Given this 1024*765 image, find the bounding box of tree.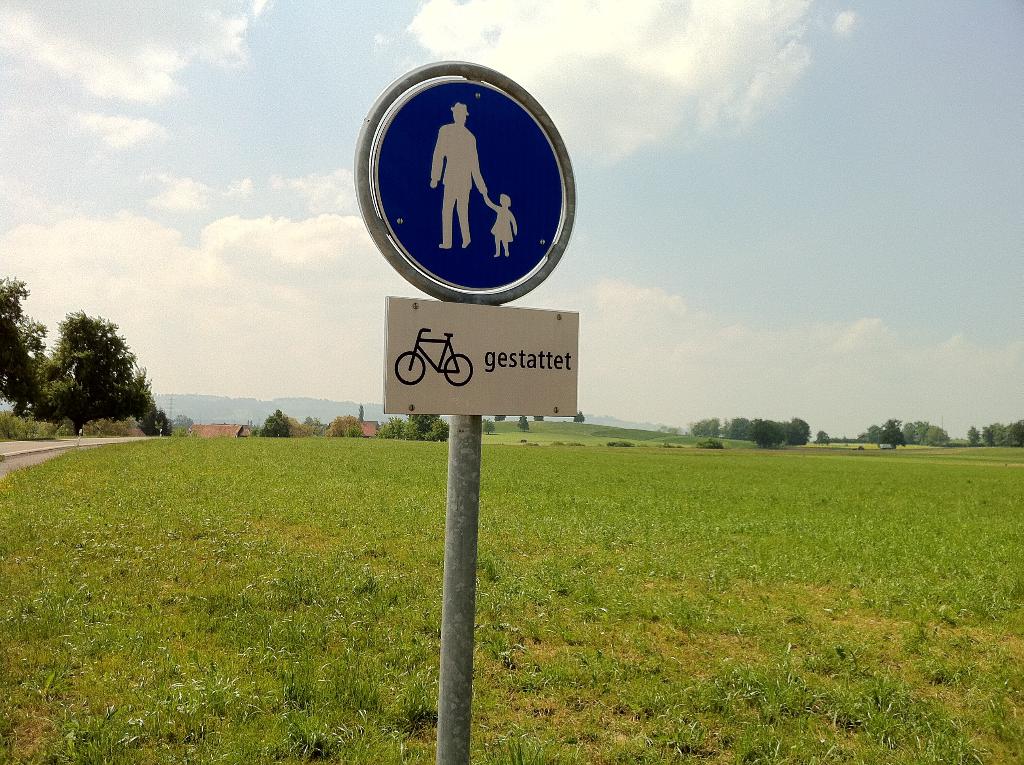
{"x1": 571, "y1": 412, "x2": 589, "y2": 424}.
